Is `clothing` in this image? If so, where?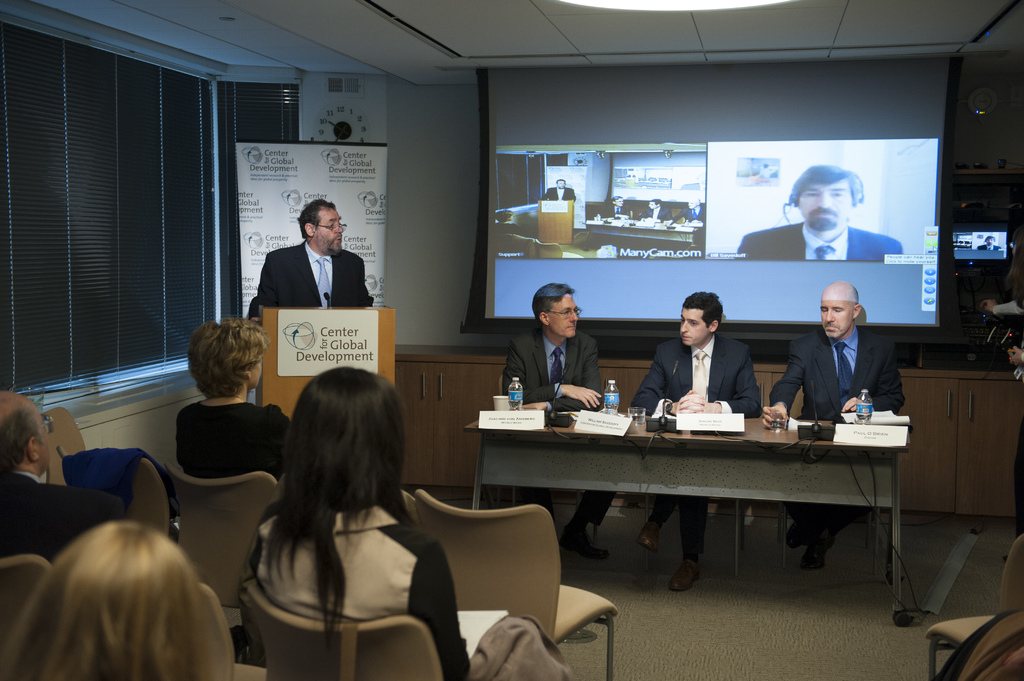
Yes, at (left=675, top=209, right=704, bottom=225).
